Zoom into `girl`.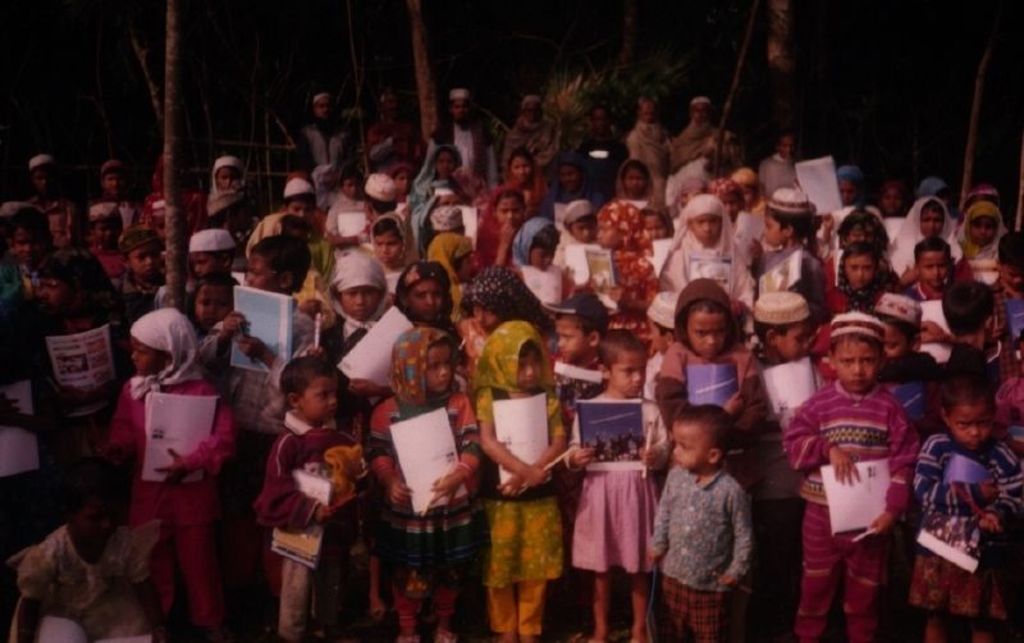
Zoom target: bbox(404, 140, 463, 216).
